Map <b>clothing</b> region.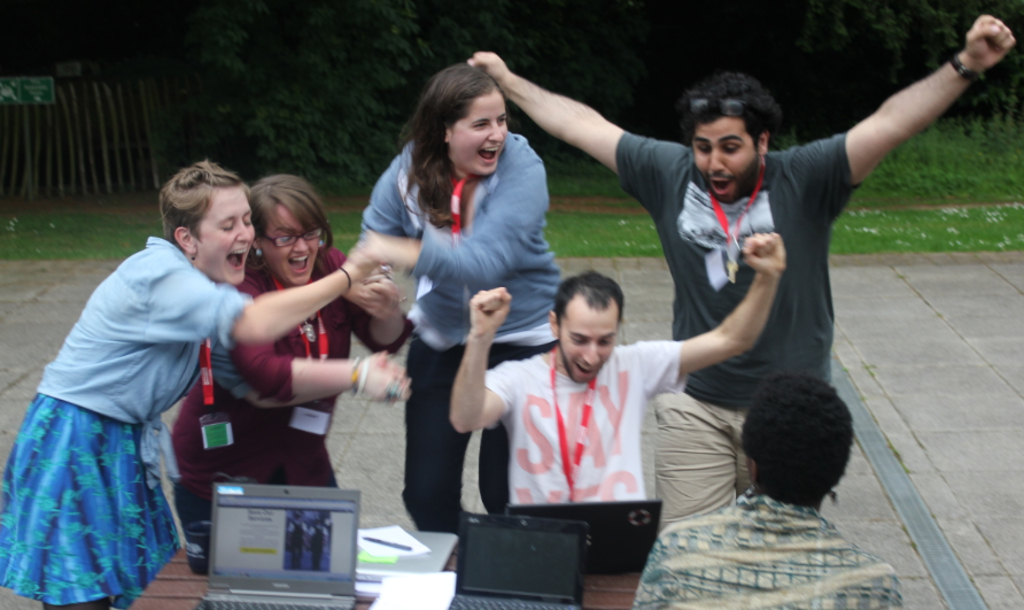
Mapped to bbox(486, 340, 691, 502).
